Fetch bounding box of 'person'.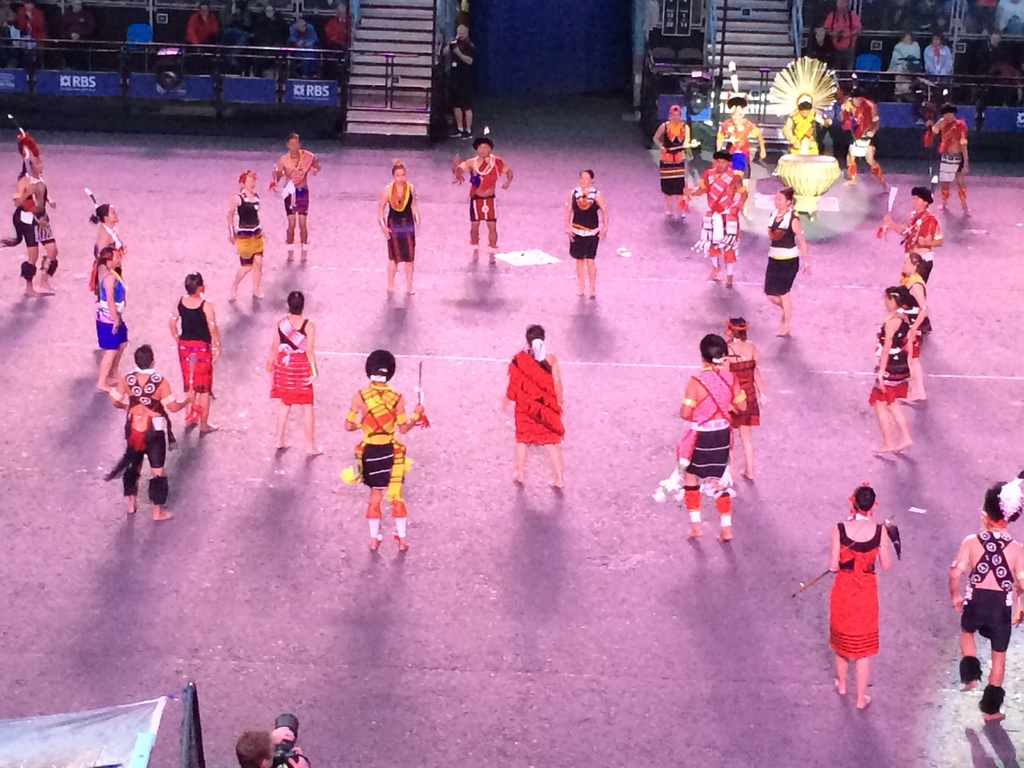
Bbox: left=682, top=152, right=748, bottom=291.
